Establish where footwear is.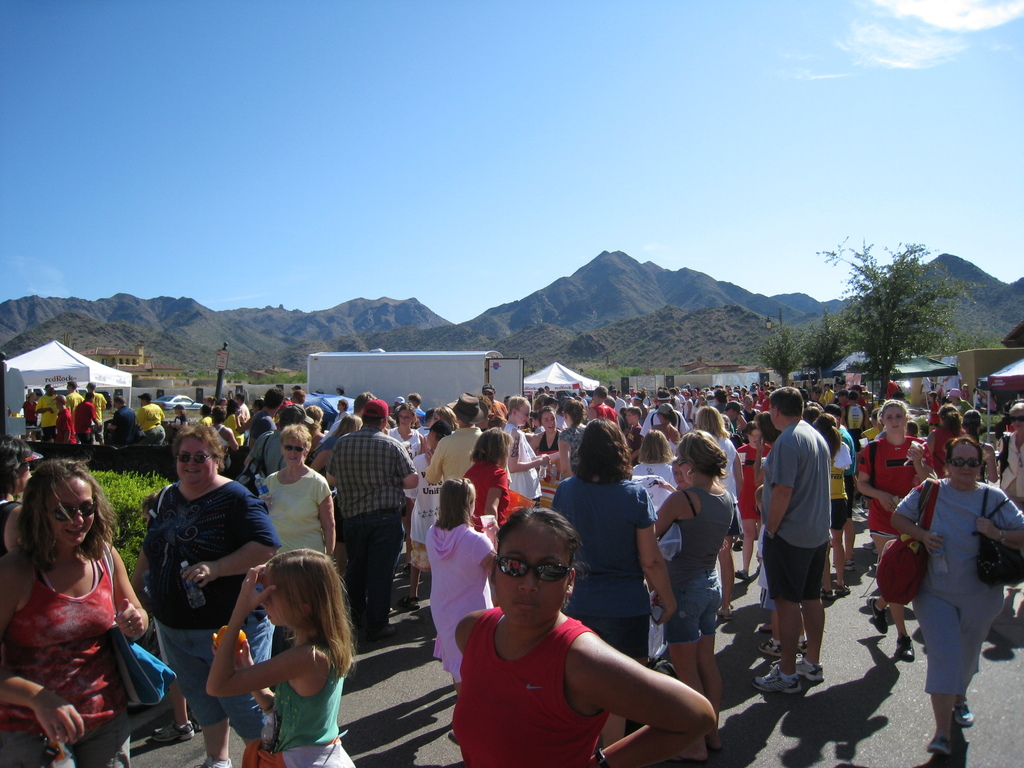
Established at pyautogui.locateOnScreen(399, 557, 419, 582).
